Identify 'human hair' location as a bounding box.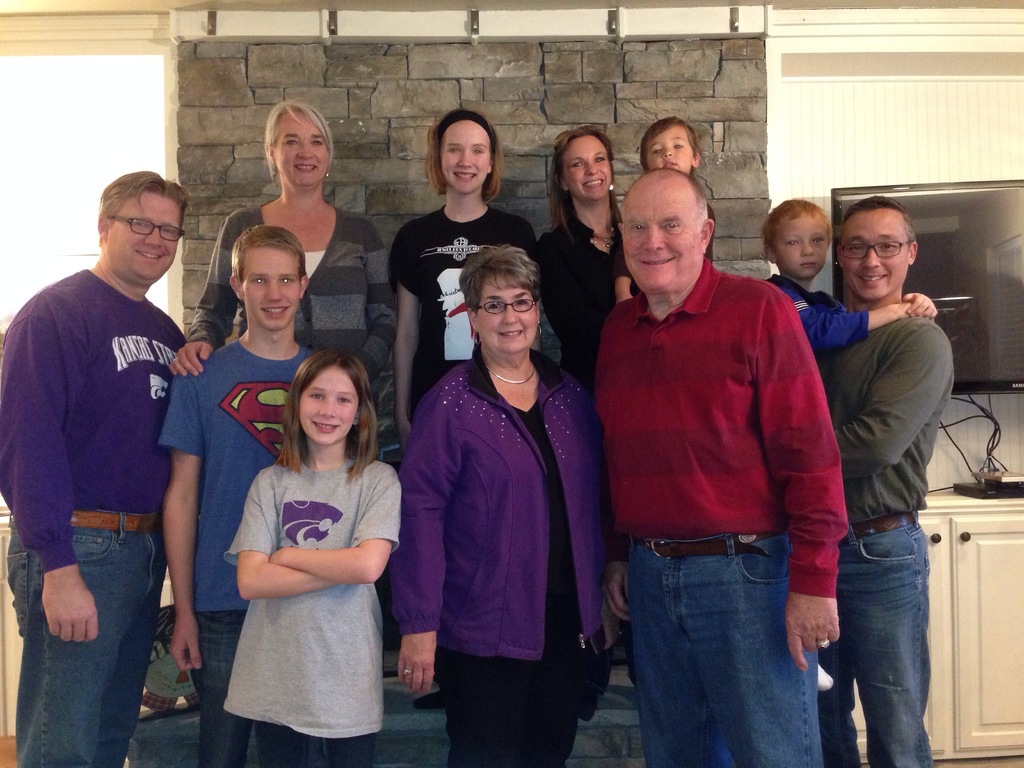
x1=838, y1=192, x2=915, y2=257.
